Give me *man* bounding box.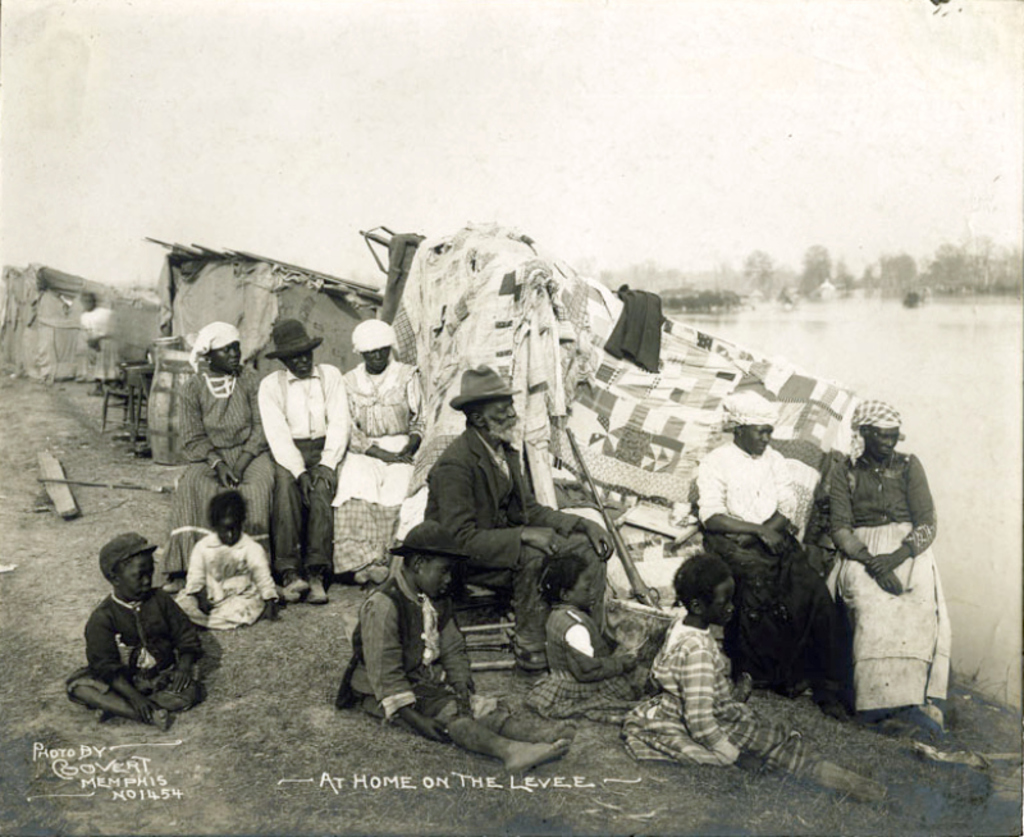
<region>392, 395, 581, 682</region>.
